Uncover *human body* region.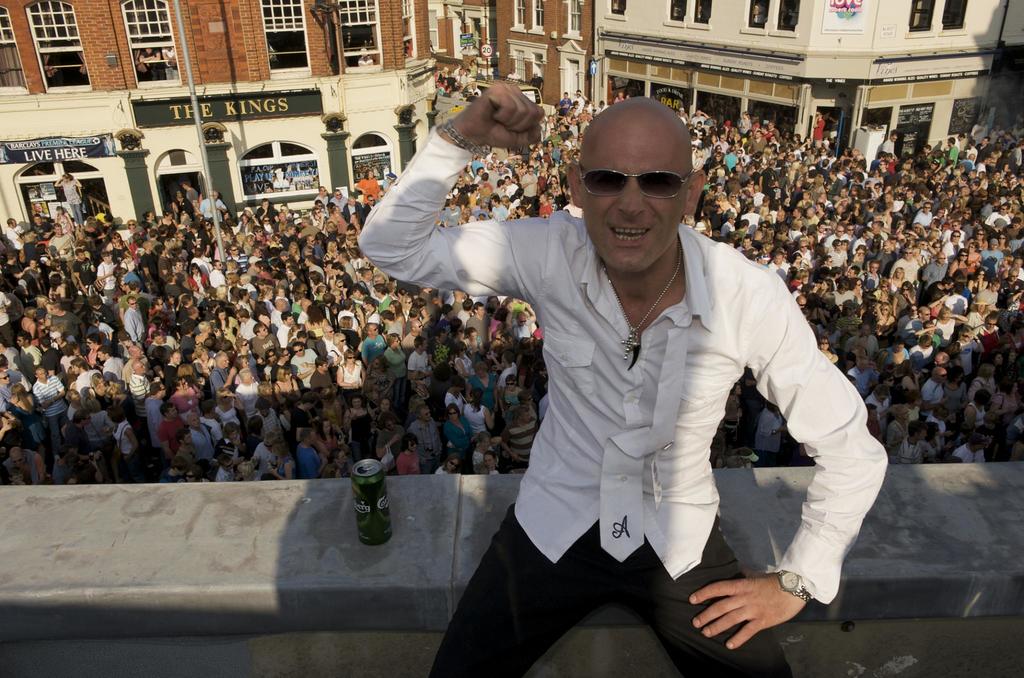
Uncovered: <bbox>906, 230, 917, 244</bbox>.
